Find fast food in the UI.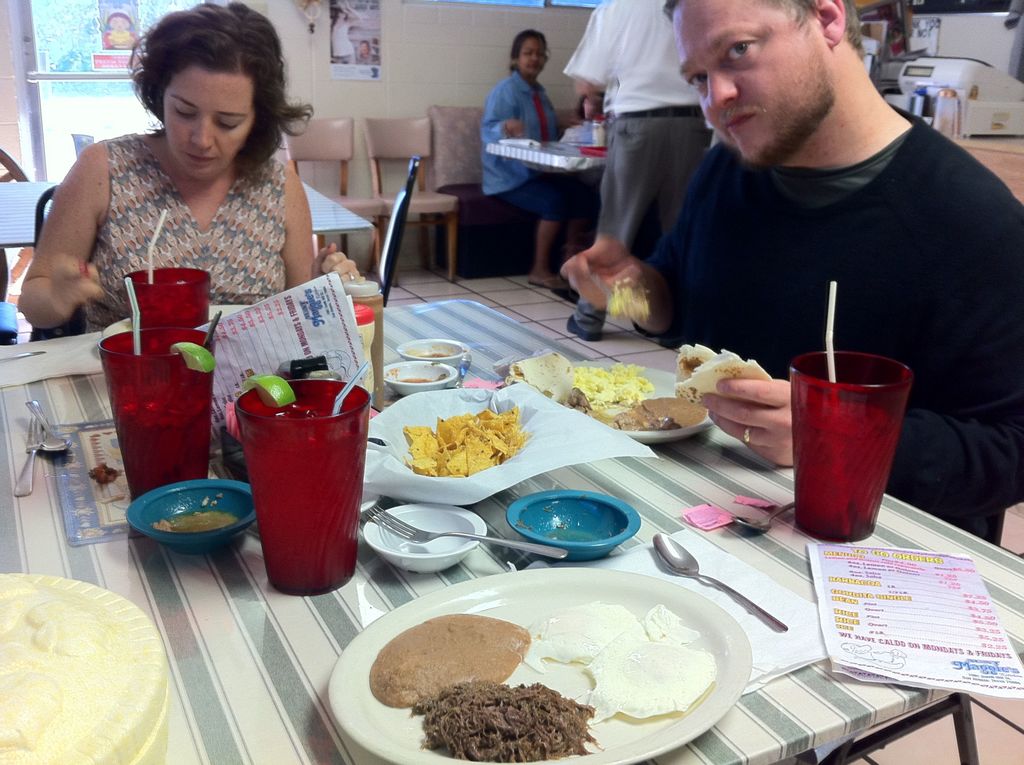
UI element at {"left": 609, "top": 388, "right": 701, "bottom": 430}.
